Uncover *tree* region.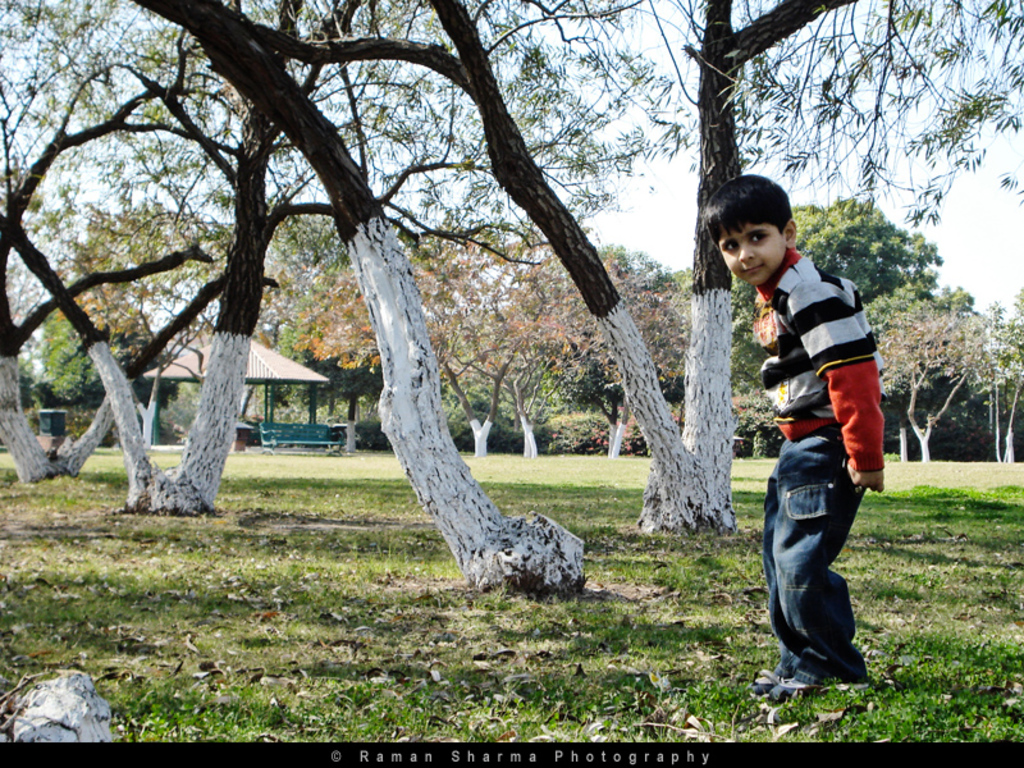
Uncovered: 829,0,1023,485.
